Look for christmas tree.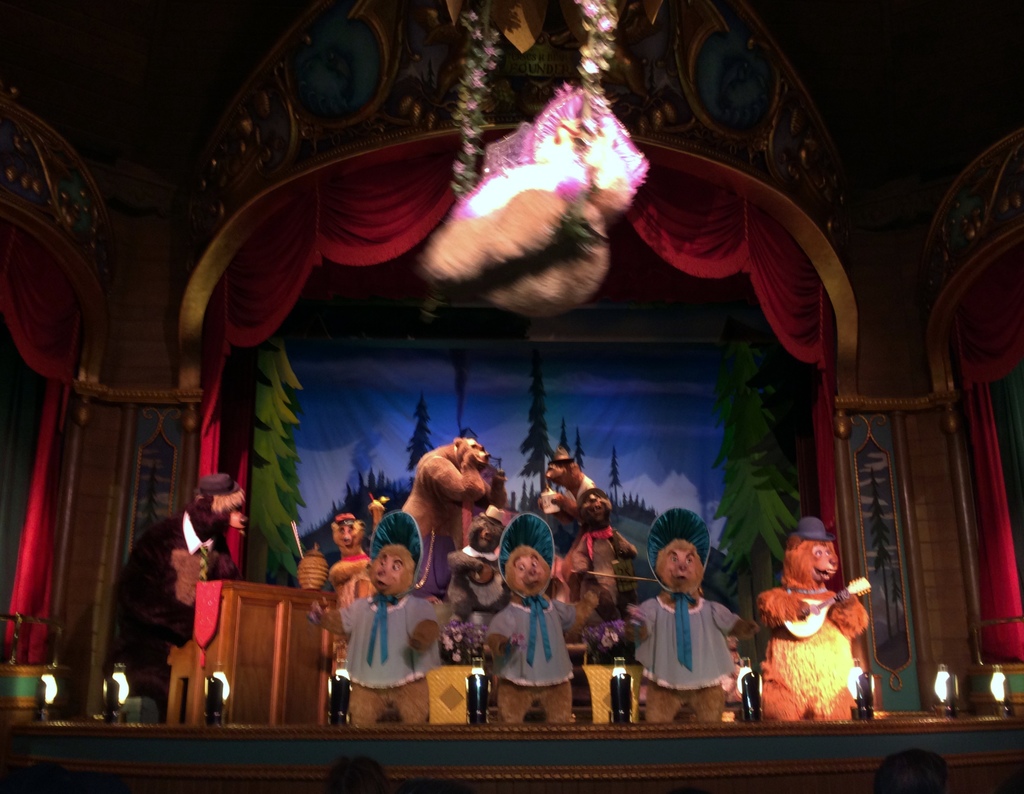
Found: (606, 447, 627, 517).
